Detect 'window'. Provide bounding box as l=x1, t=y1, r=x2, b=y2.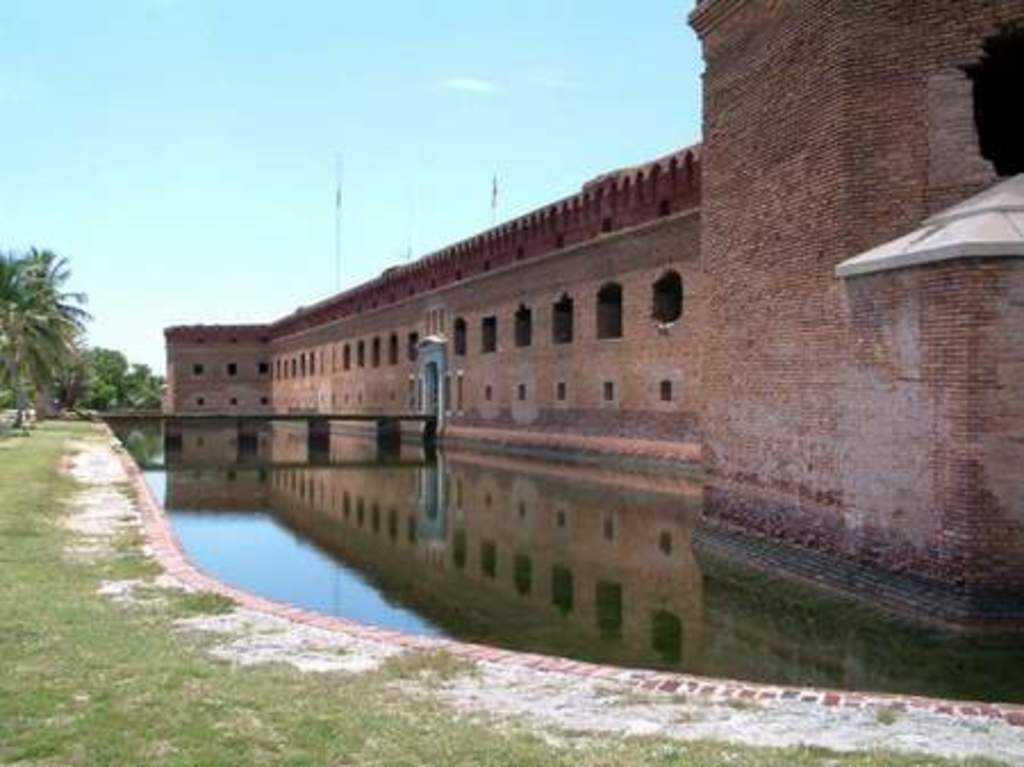
l=514, t=303, r=530, b=346.
